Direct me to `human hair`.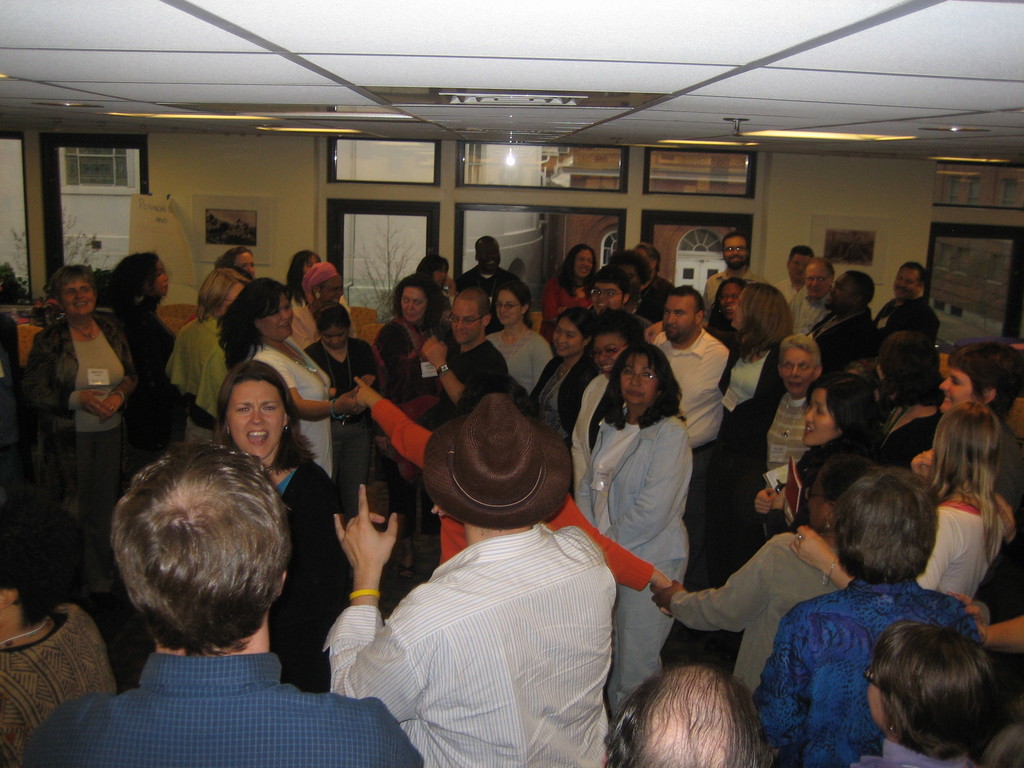
Direction: <box>800,255,838,280</box>.
